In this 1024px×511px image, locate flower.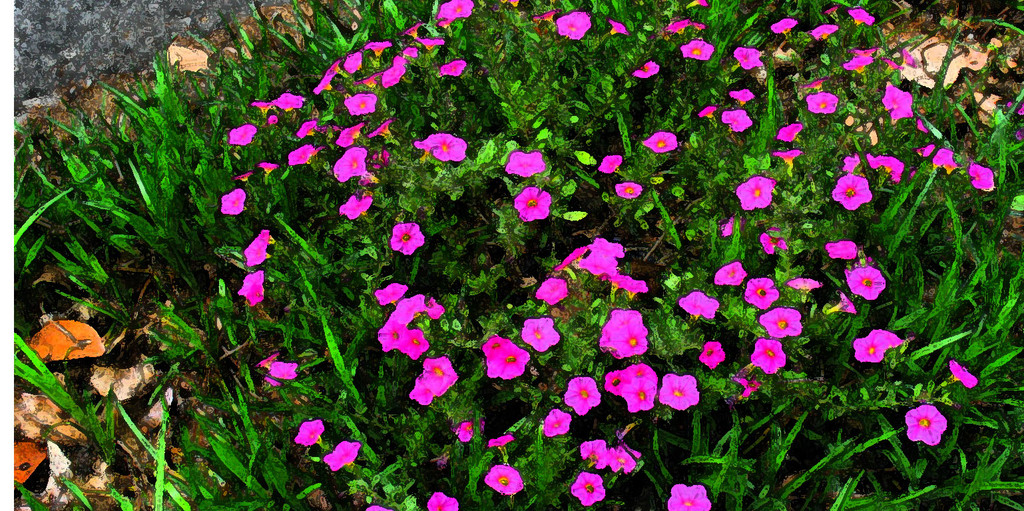
Bounding box: rect(486, 462, 525, 497).
